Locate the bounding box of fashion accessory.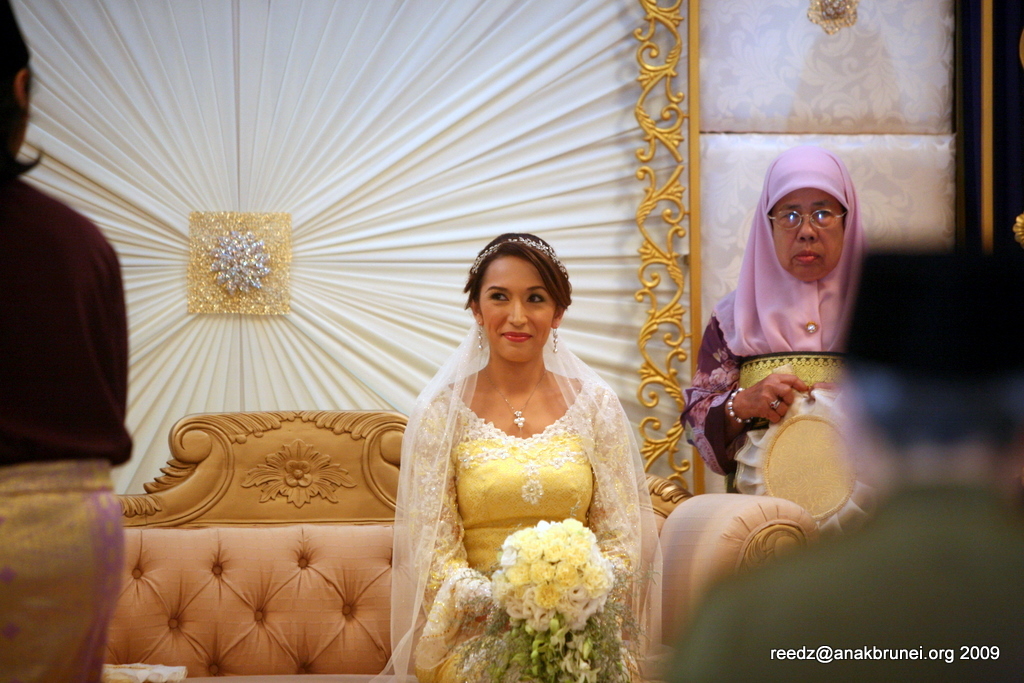
Bounding box: {"left": 475, "top": 322, "right": 485, "bottom": 351}.
